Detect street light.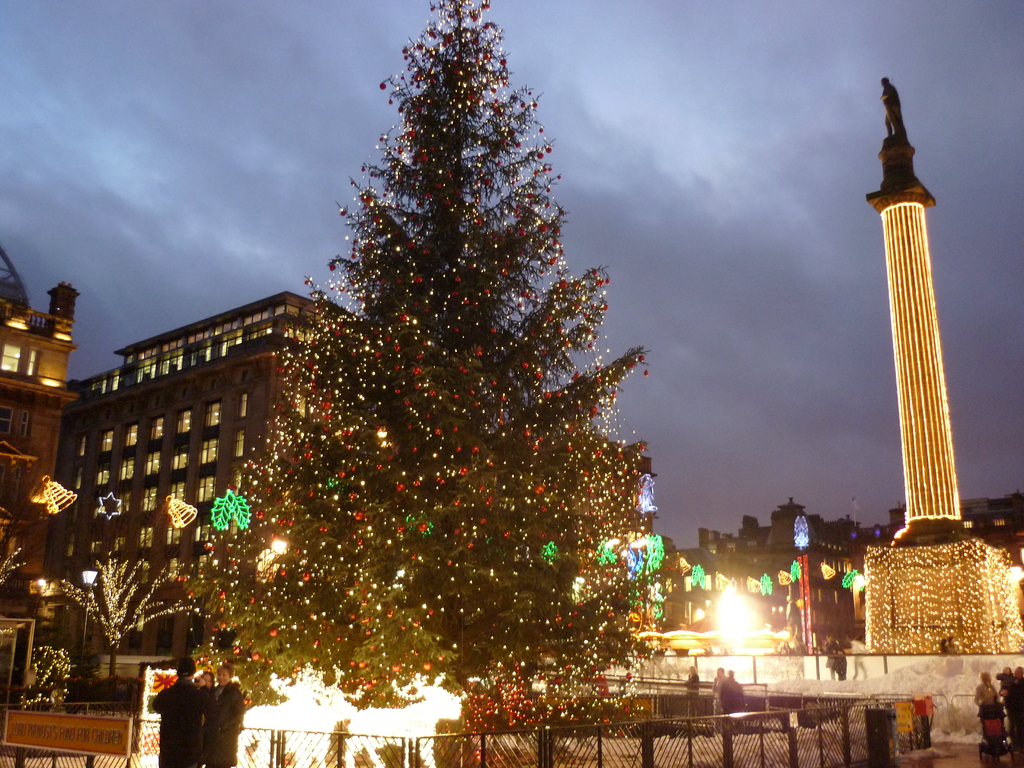
Detected at bbox=[74, 554, 108, 673].
